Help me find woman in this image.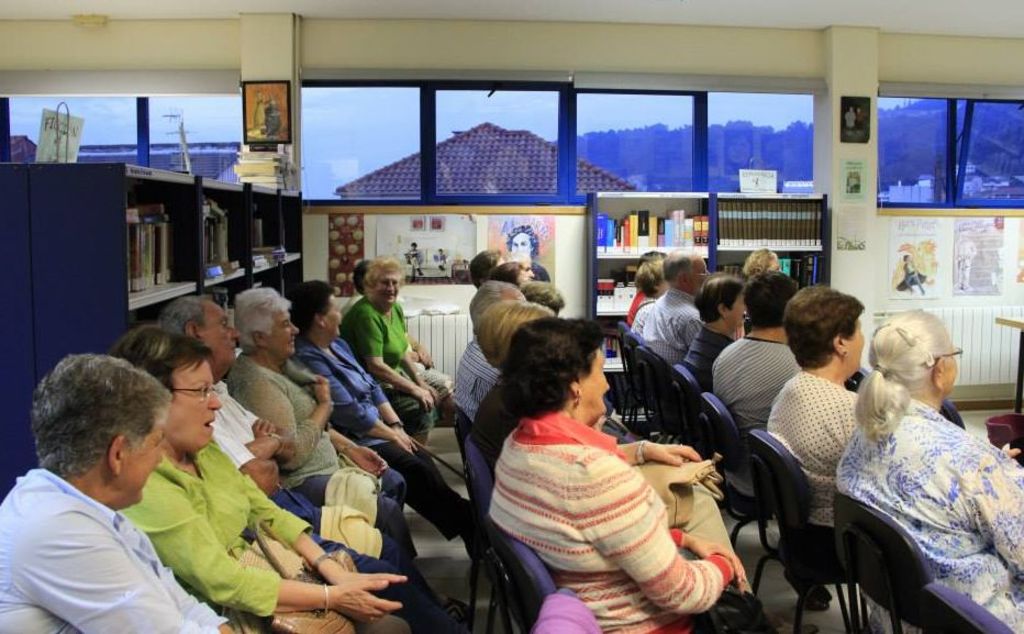
Found it: {"left": 241, "top": 279, "right": 424, "bottom": 563}.
